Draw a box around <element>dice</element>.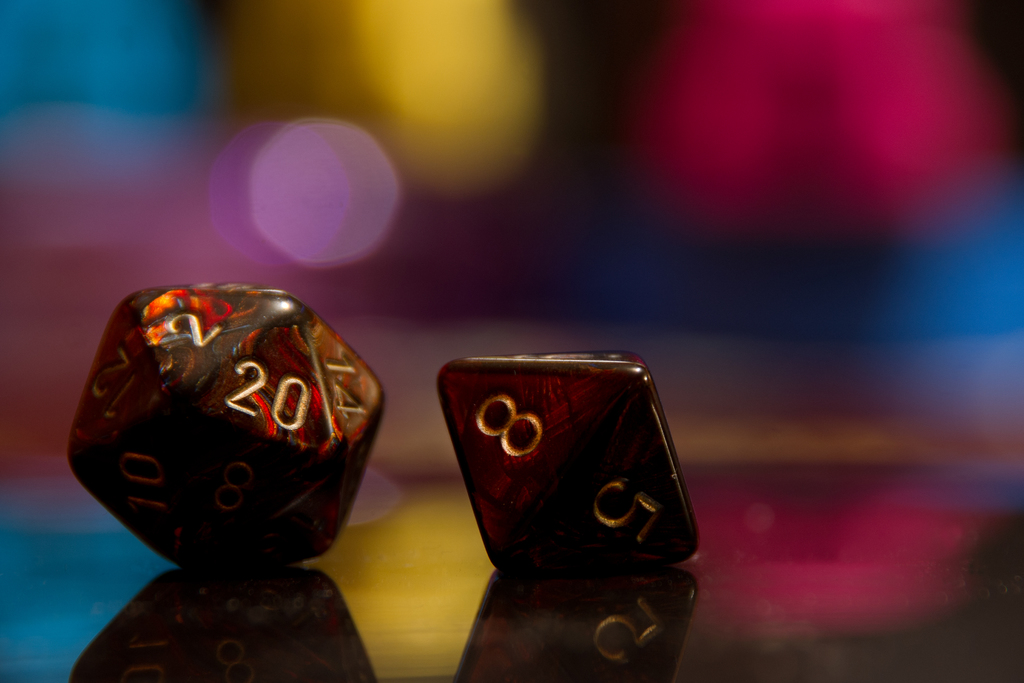
BBox(66, 291, 388, 571).
